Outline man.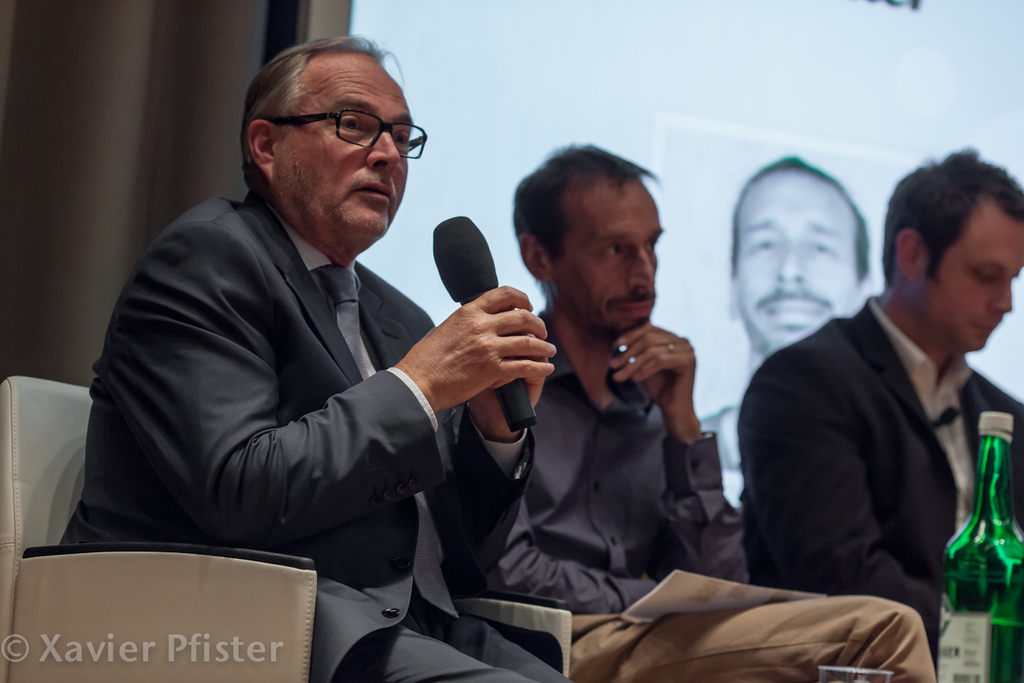
Outline: 453, 142, 937, 682.
